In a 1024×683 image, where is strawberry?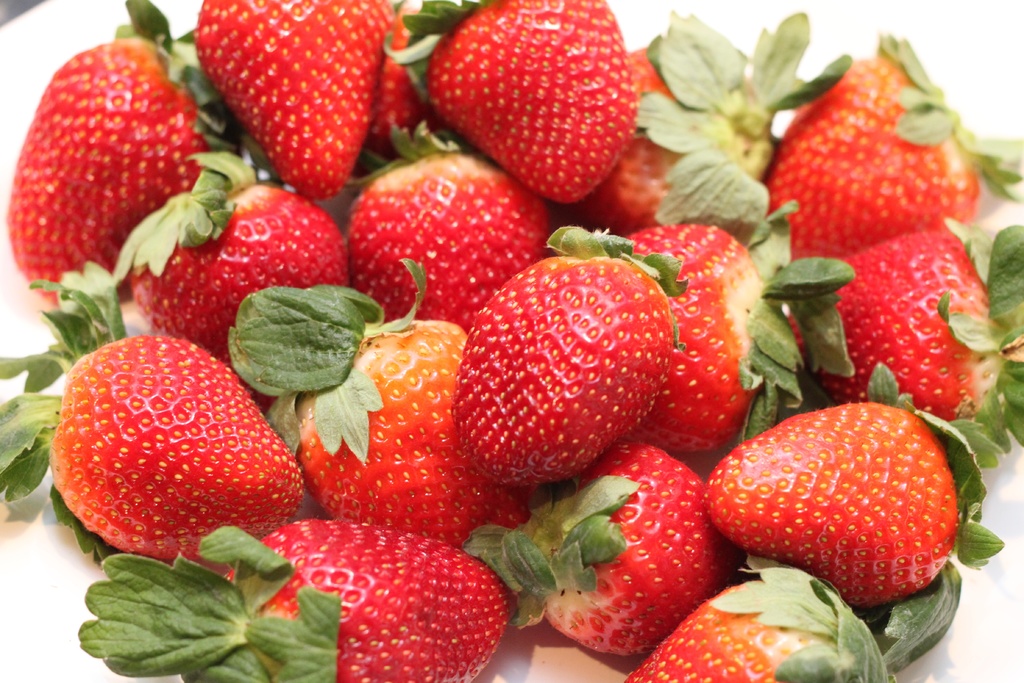
bbox=(0, 330, 302, 572).
